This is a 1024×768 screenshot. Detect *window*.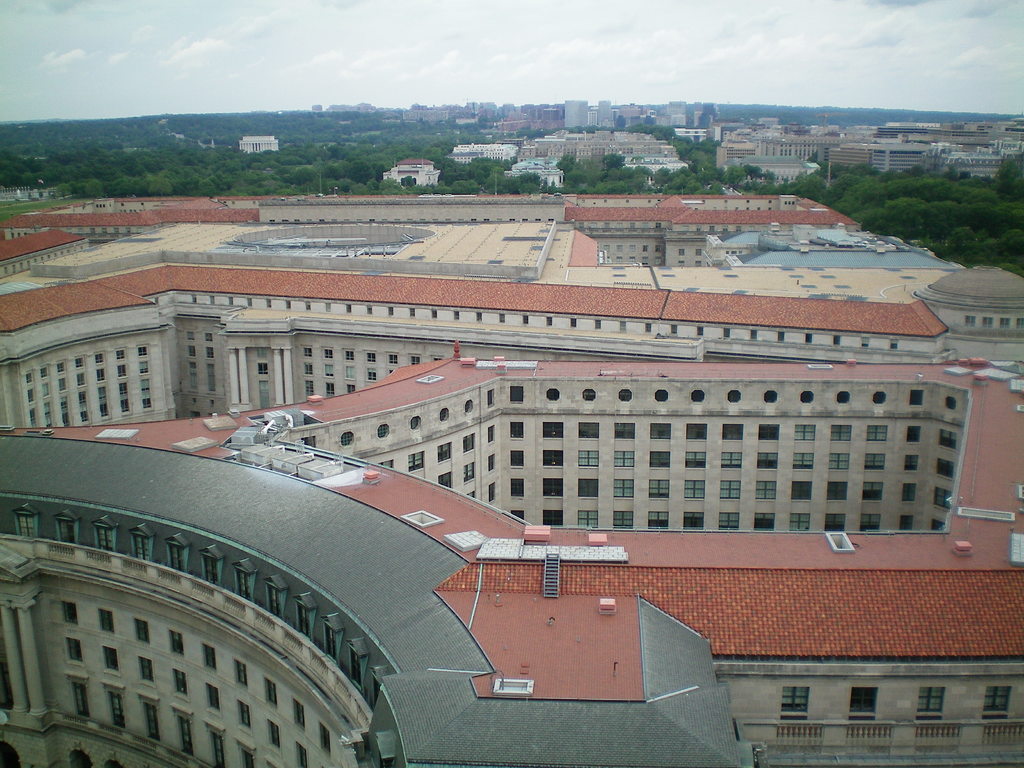
bbox=[543, 449, 564, 467].
